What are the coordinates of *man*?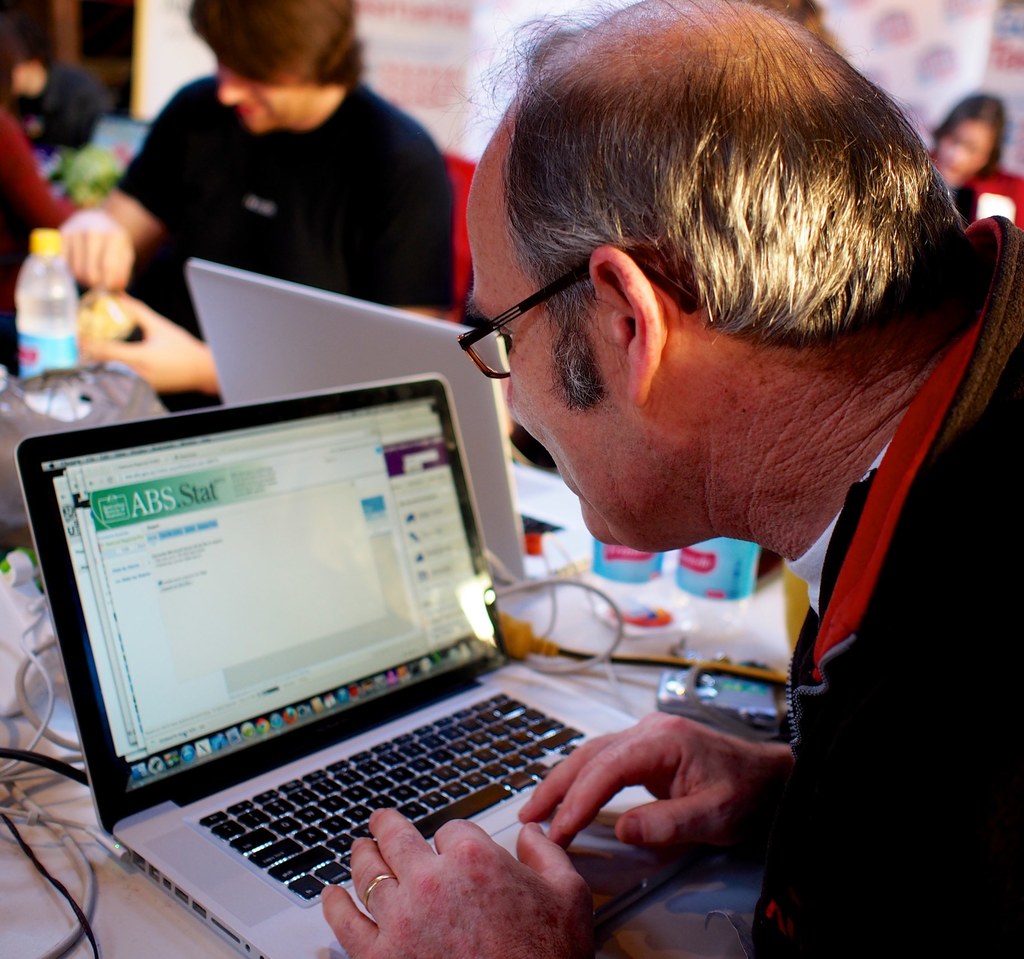
x1=242, y1=31, x2=945, y2=945.
